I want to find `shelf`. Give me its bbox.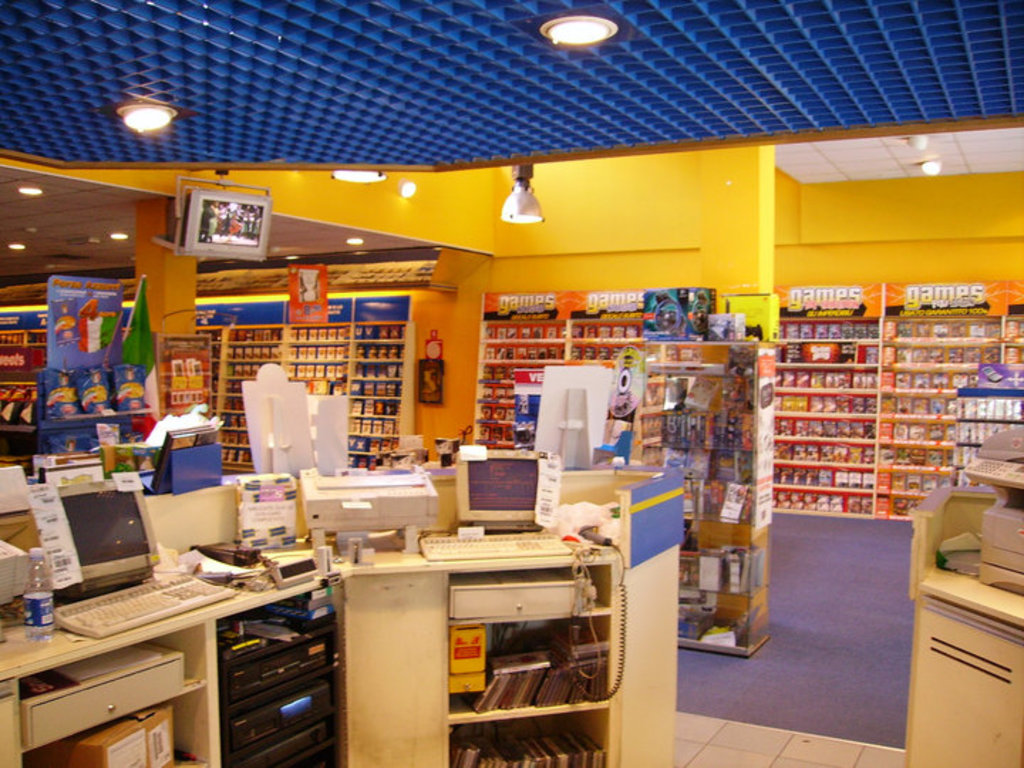
box=[186, 304, 422, 469].
